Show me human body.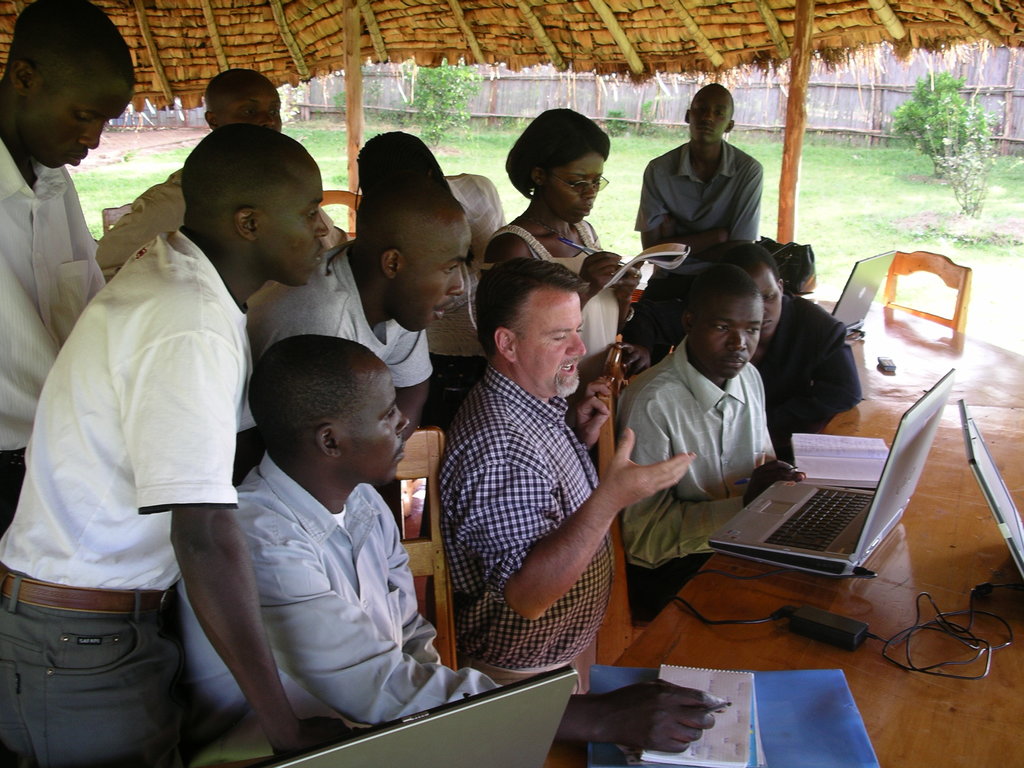
human body is here: 639 77 768 328.
